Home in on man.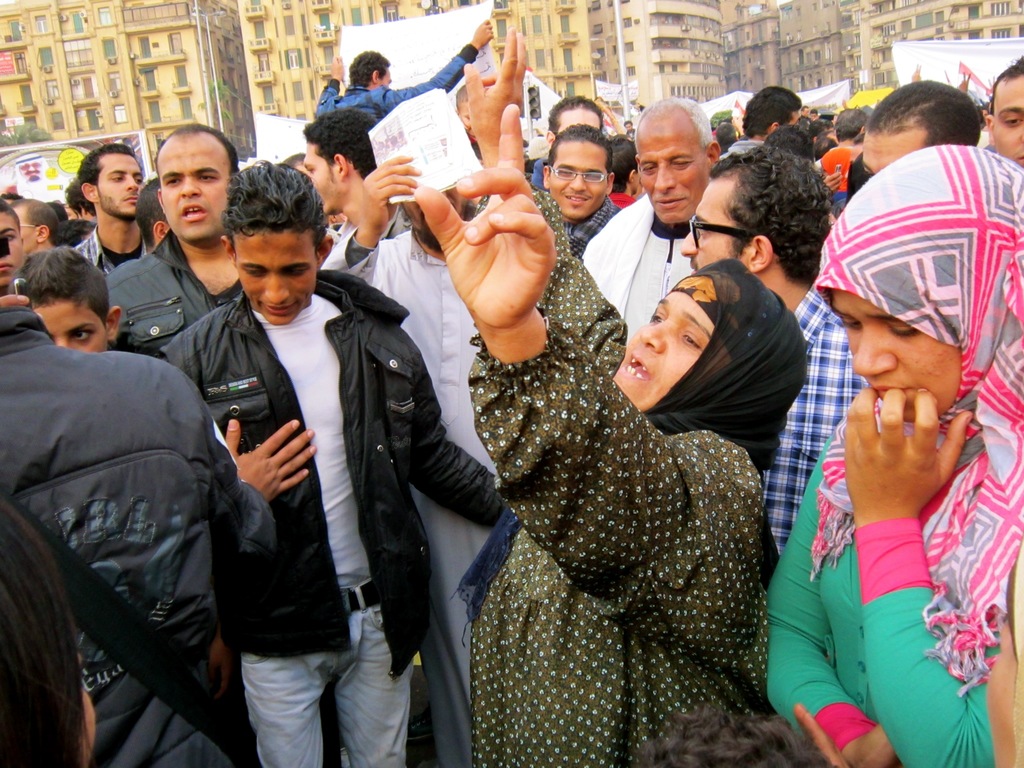
Homed in at l=719, t=86, r=807, b=160.
